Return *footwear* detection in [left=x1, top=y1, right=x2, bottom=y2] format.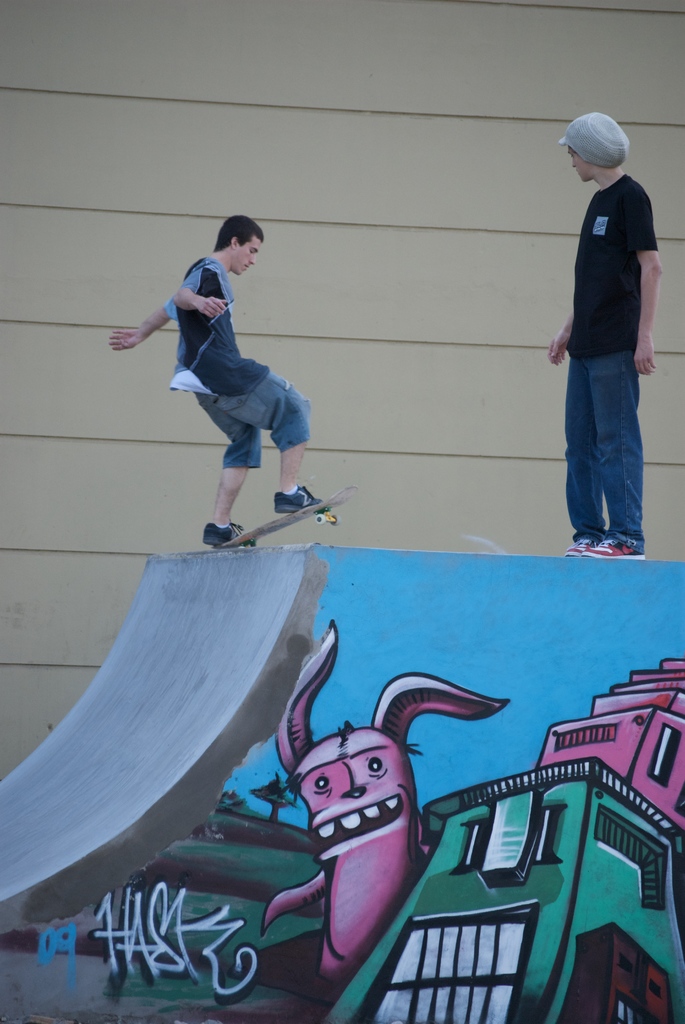
[left=563, top=533, right=602, bottom=557].
